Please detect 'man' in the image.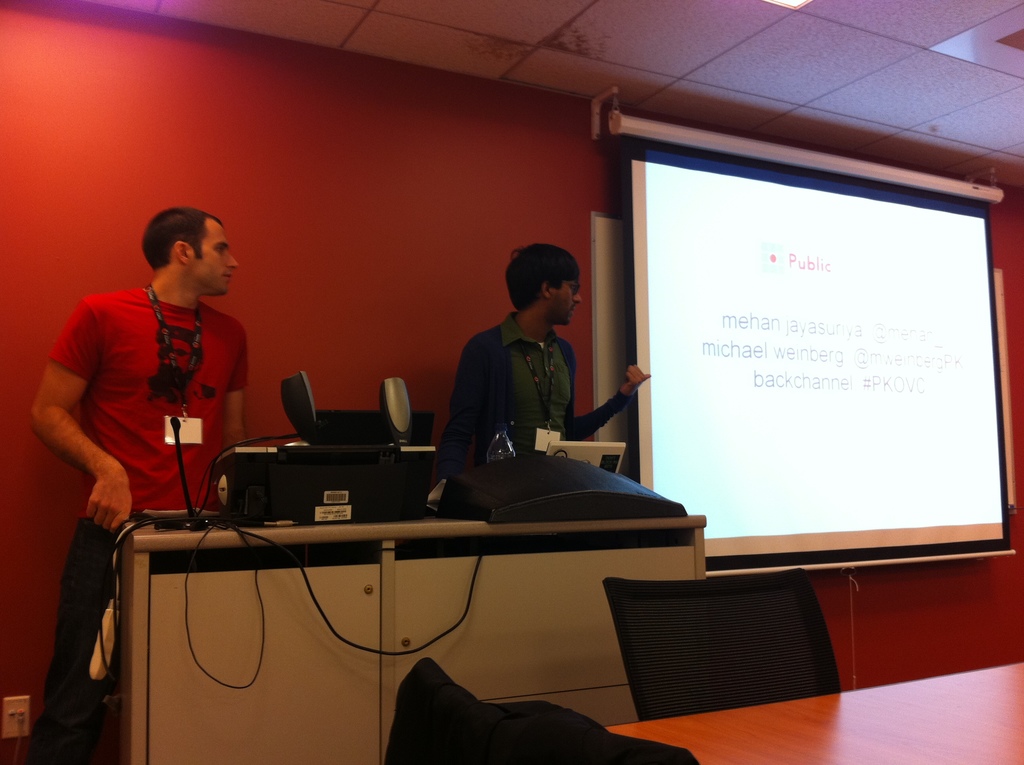
[left=25, top=203, right=253, bottom=764].
